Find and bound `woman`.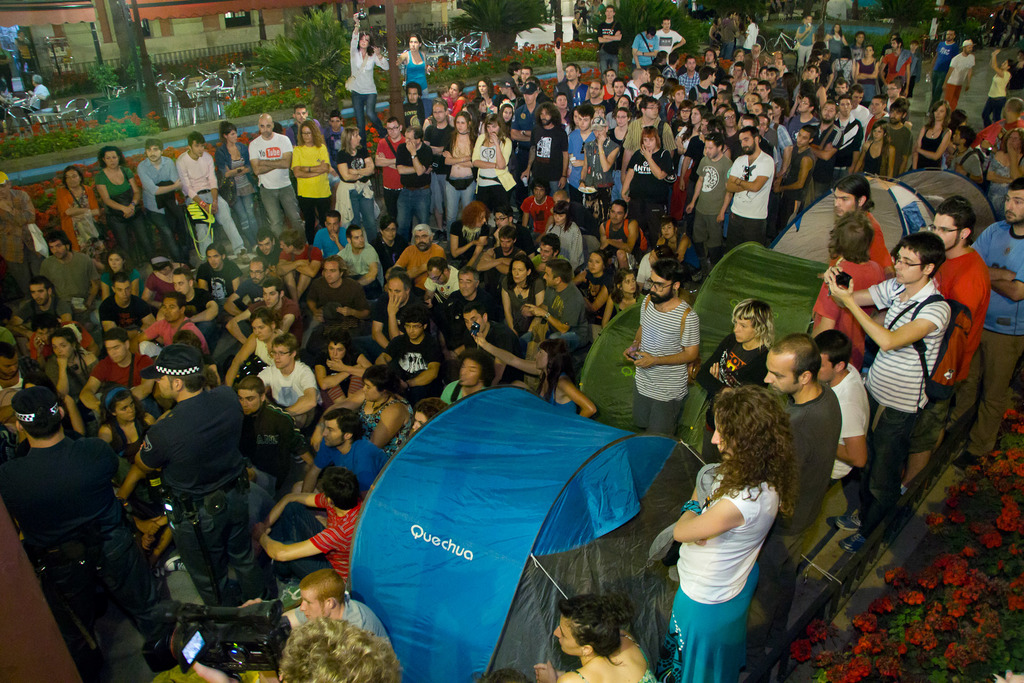
Bound: select_region(606, 110, 630, 201).
